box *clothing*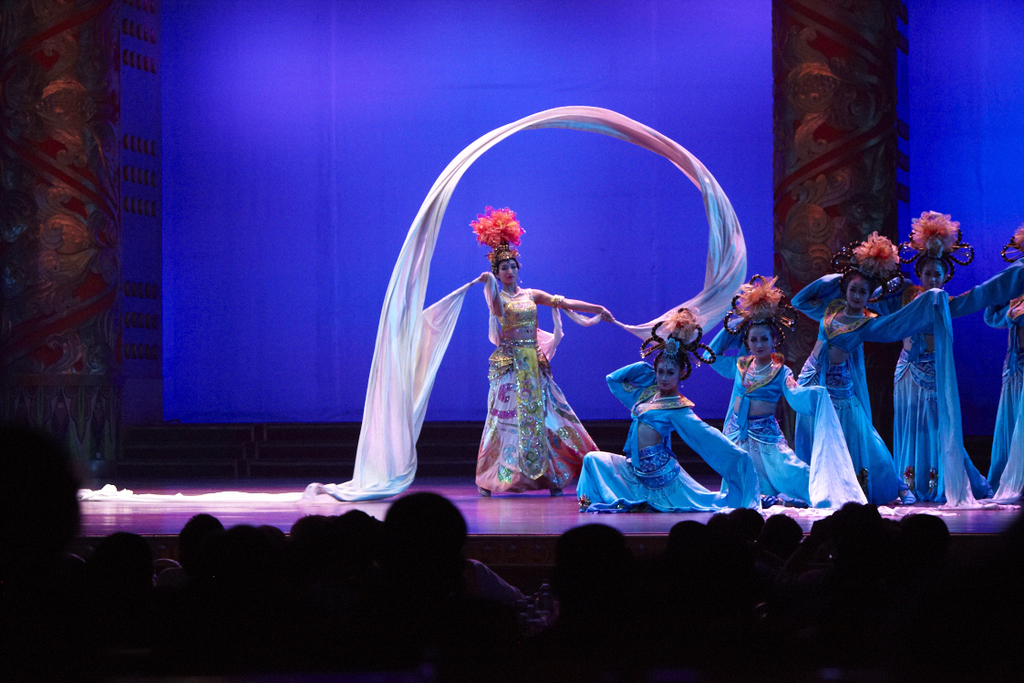
<box>786,285,991,512</box>
